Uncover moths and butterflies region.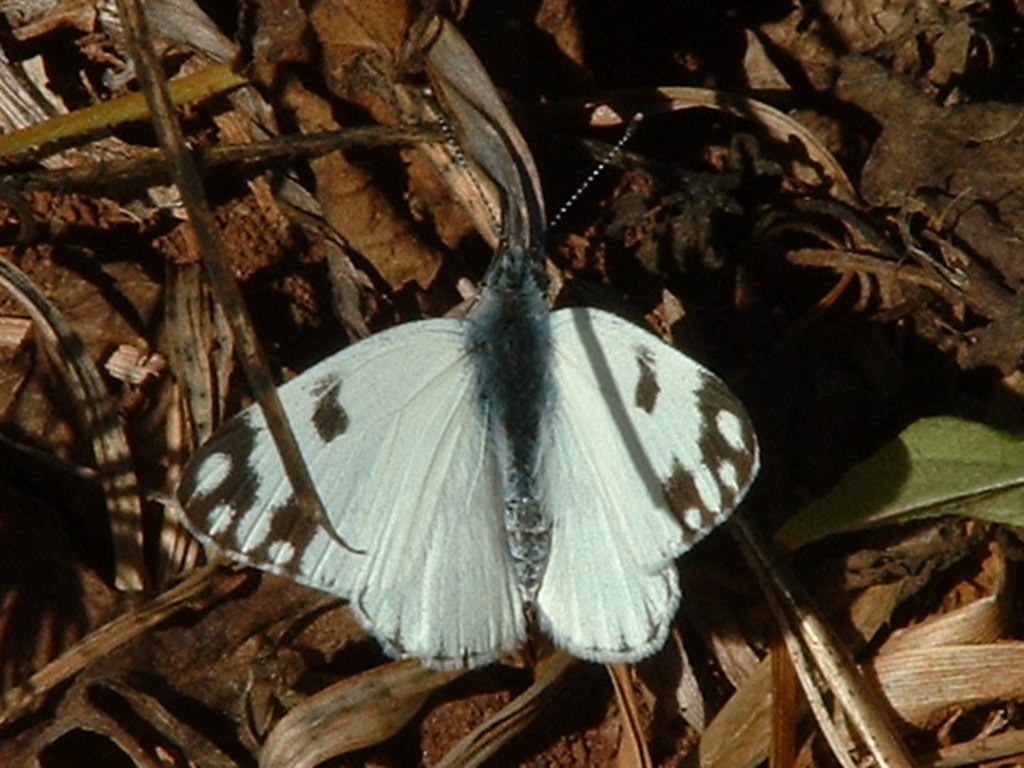
Uncovered: locate(170, 93, 765, 677).
